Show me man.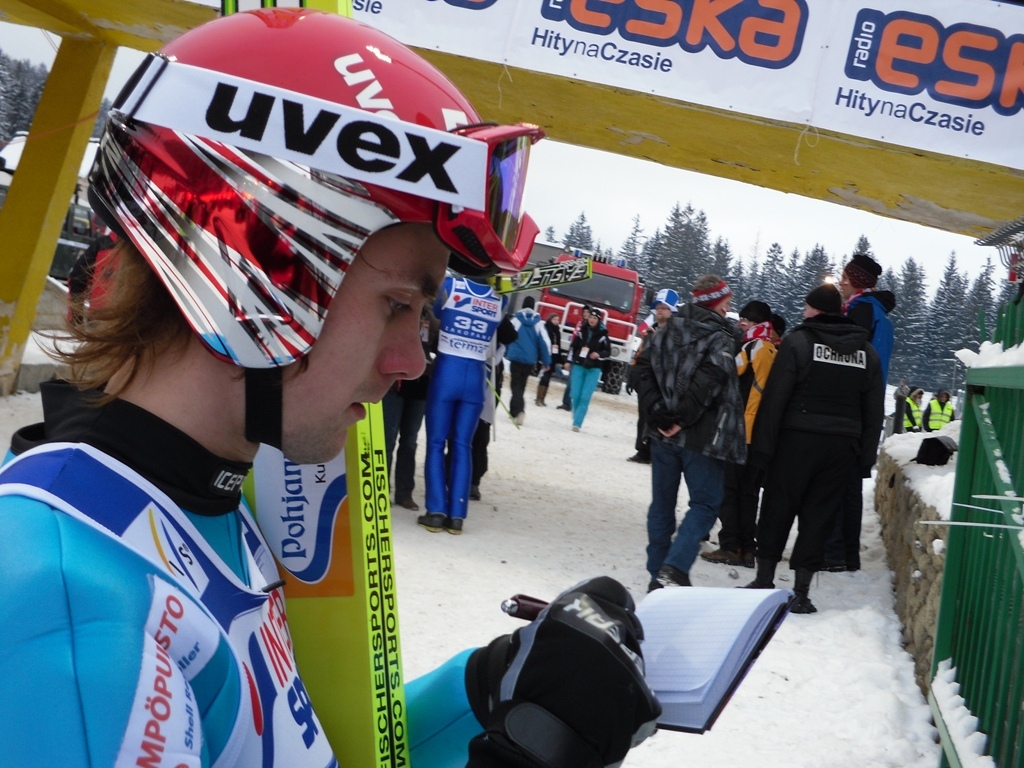
man is here: select_region(0, 1, 656, 767).
